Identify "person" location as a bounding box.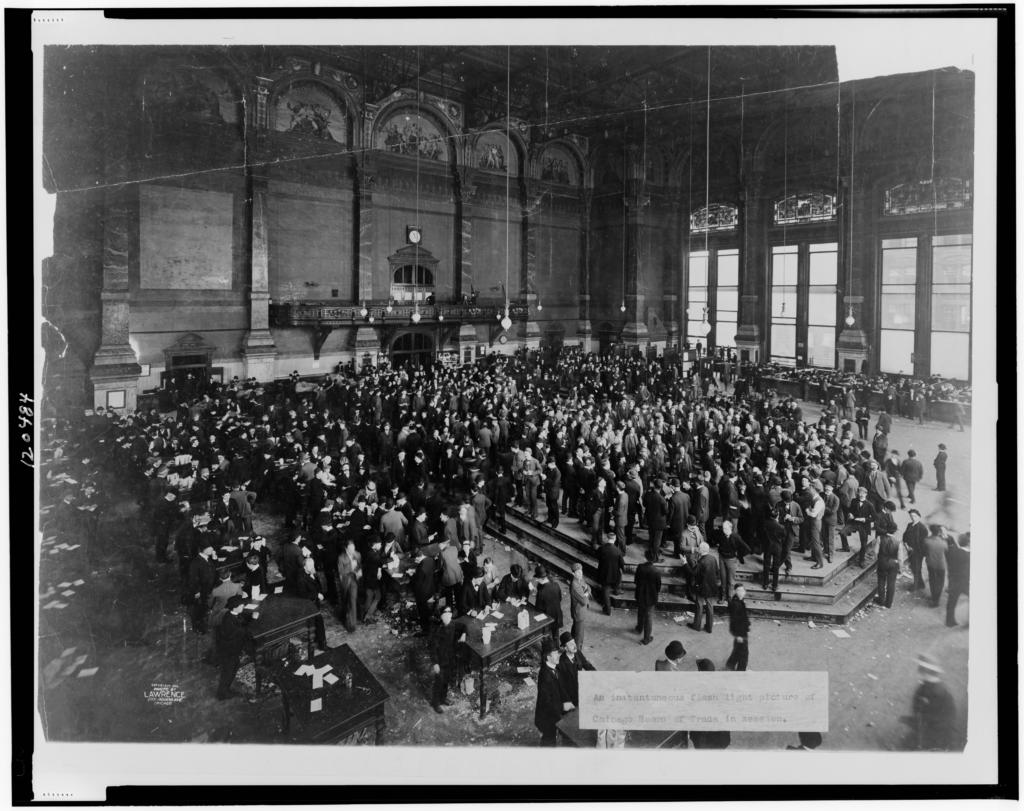
bbox=(899, 650, 964, 759).
